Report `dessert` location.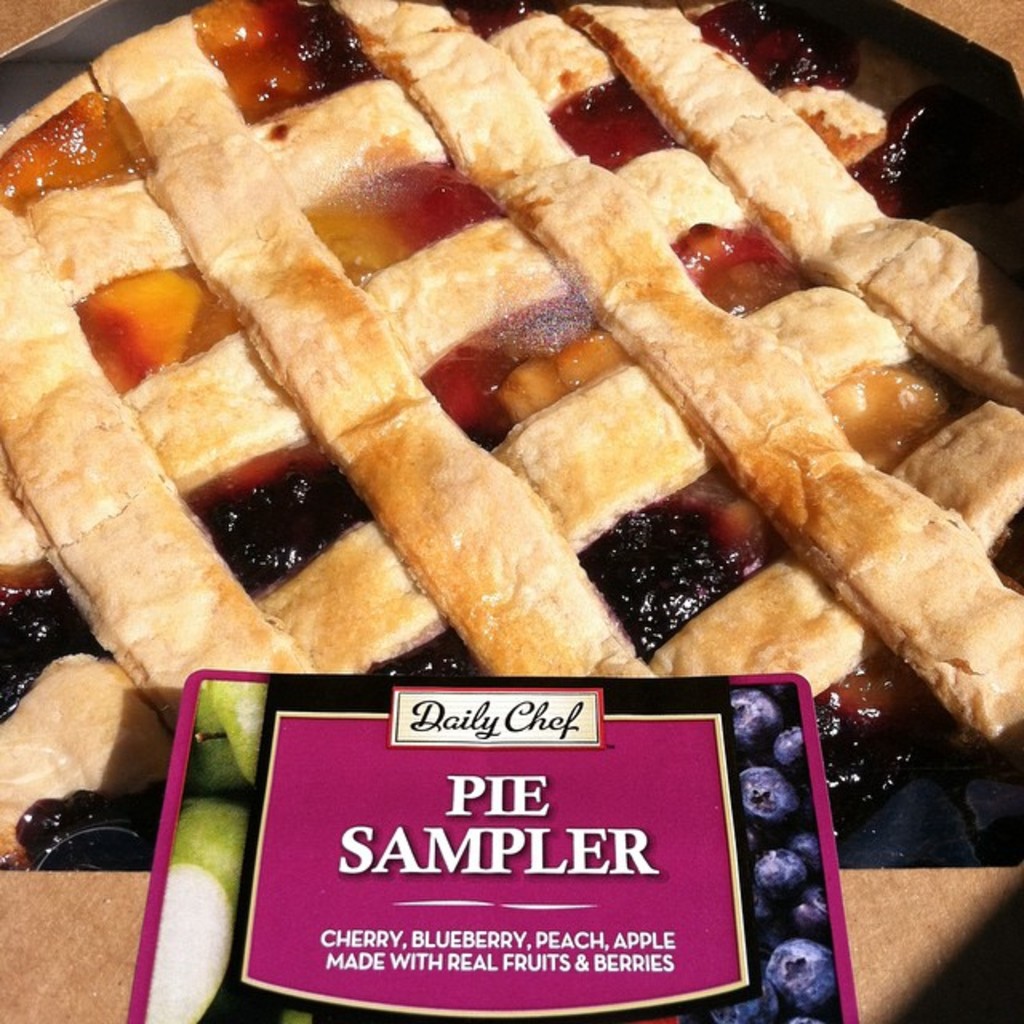
Report: box(322, 392, 555, 592).
